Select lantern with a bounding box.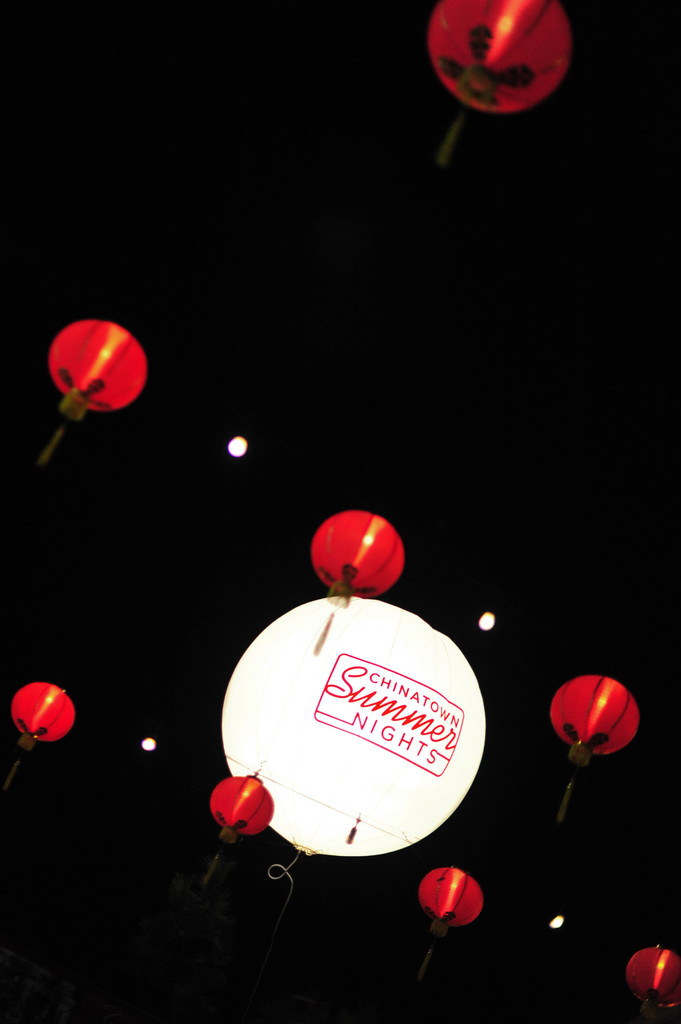
rect(9, 685, 77, 783).
